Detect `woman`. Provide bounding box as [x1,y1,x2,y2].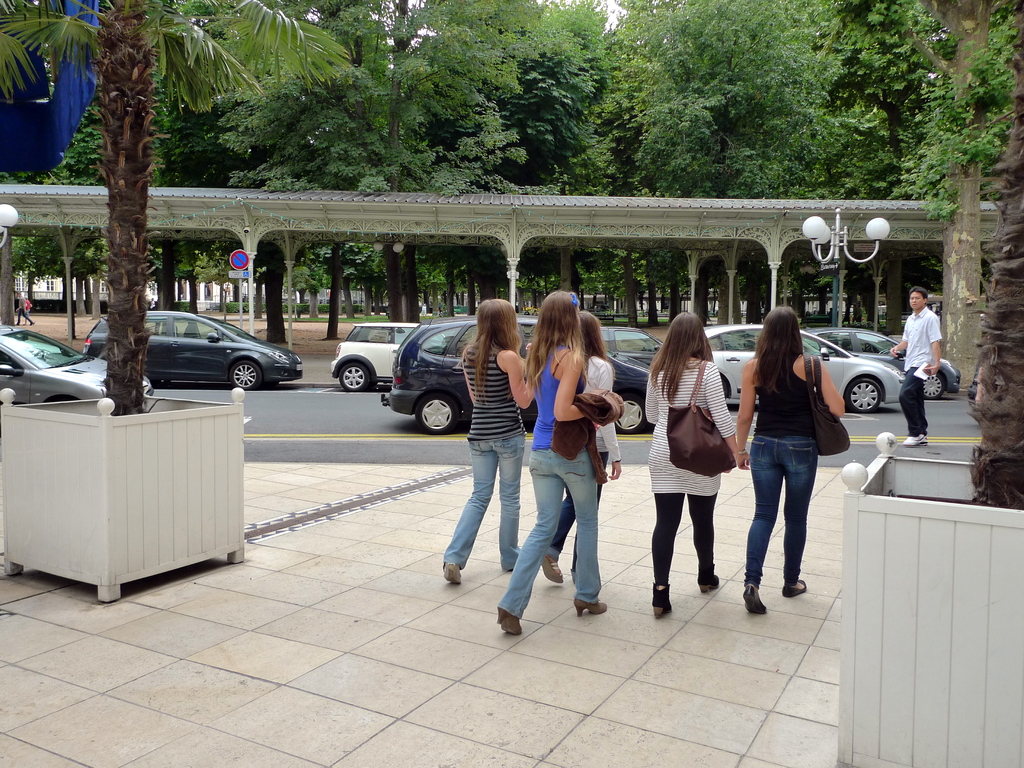
[732,303,844,620].
